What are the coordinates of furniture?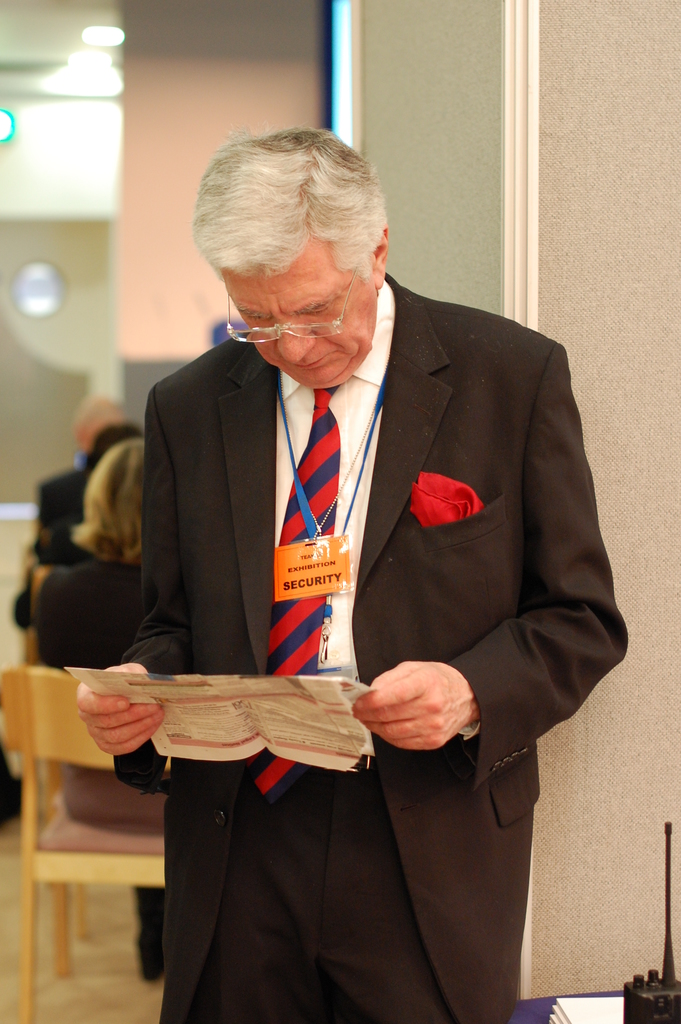
[1,662,172,1019].
